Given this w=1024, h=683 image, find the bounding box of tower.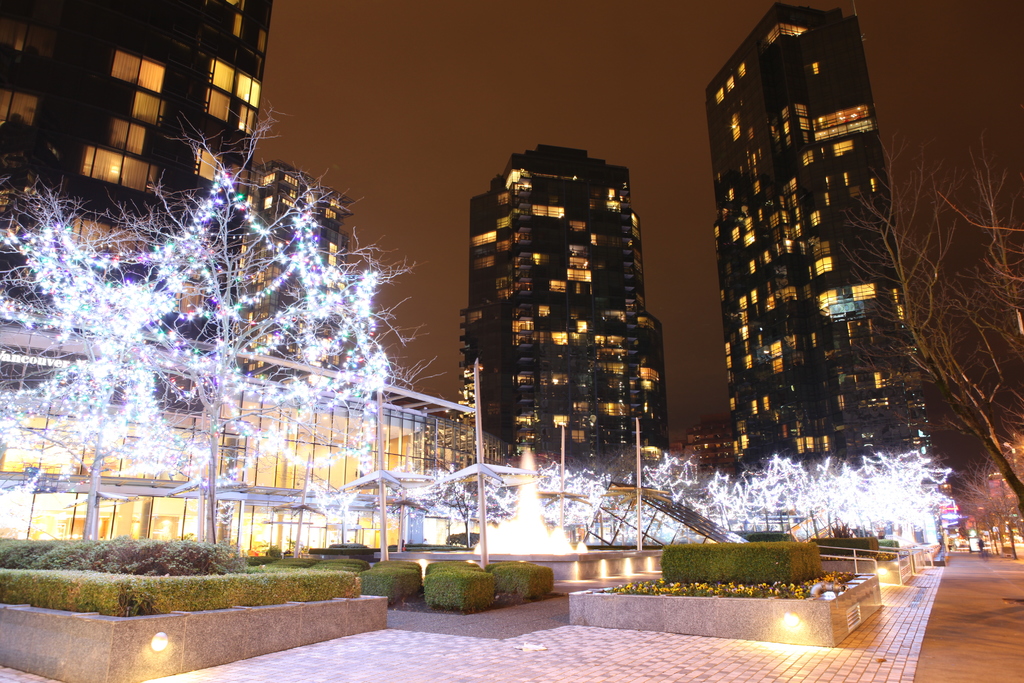
[left=0, top=0, right=274, bottom=325].
